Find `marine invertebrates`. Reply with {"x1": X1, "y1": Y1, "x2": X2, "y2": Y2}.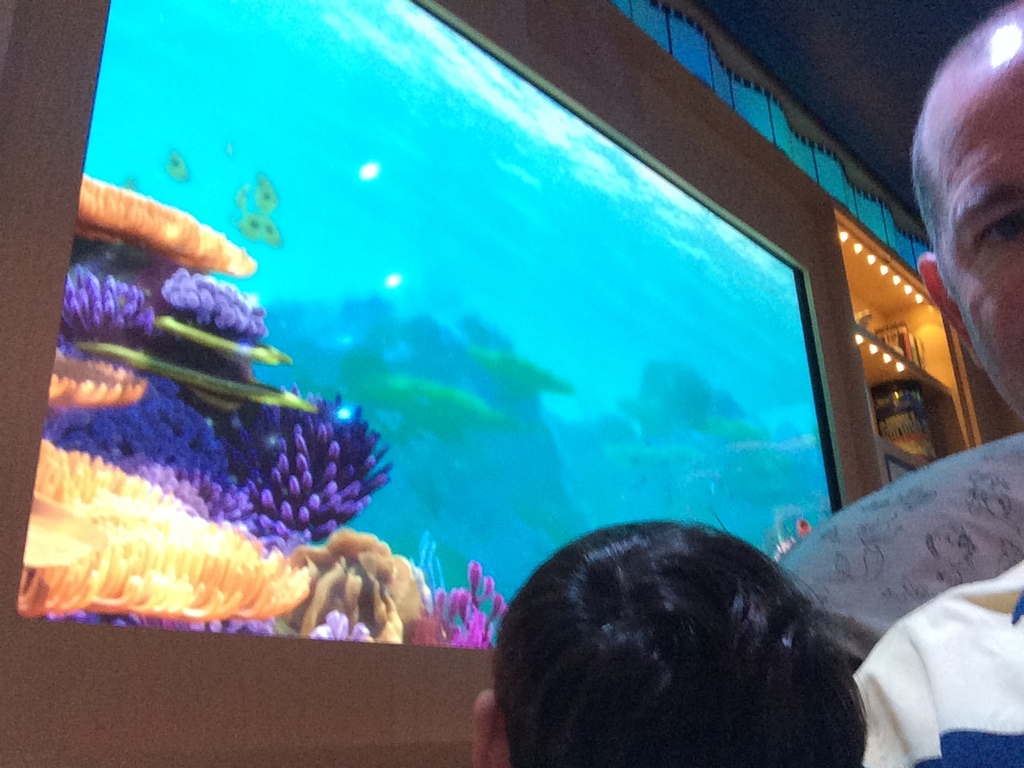
{"x1": 49, "y1": 251, "x2": 167, "y2": 362}.
